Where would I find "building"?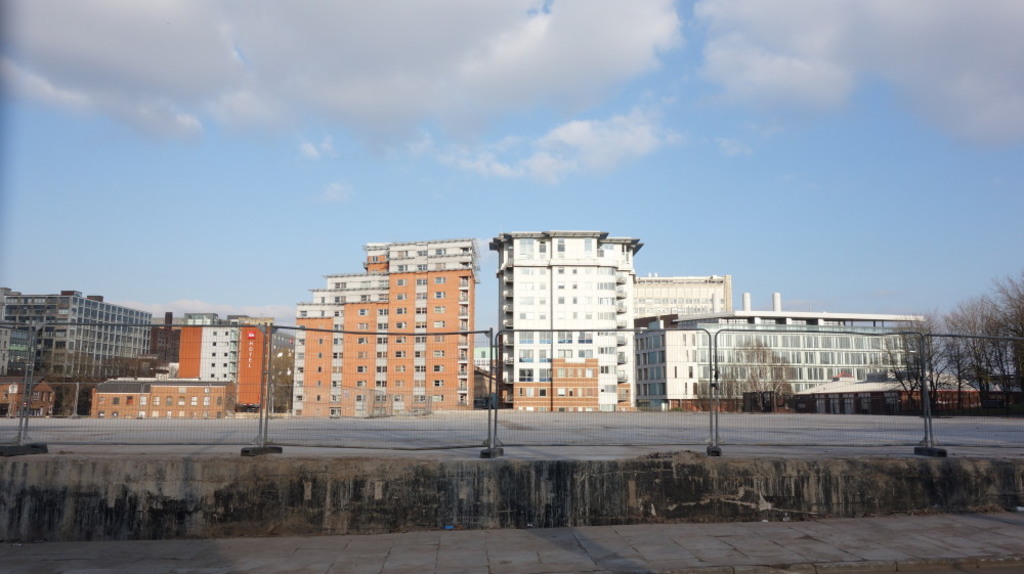
At 291:236:473:410.
